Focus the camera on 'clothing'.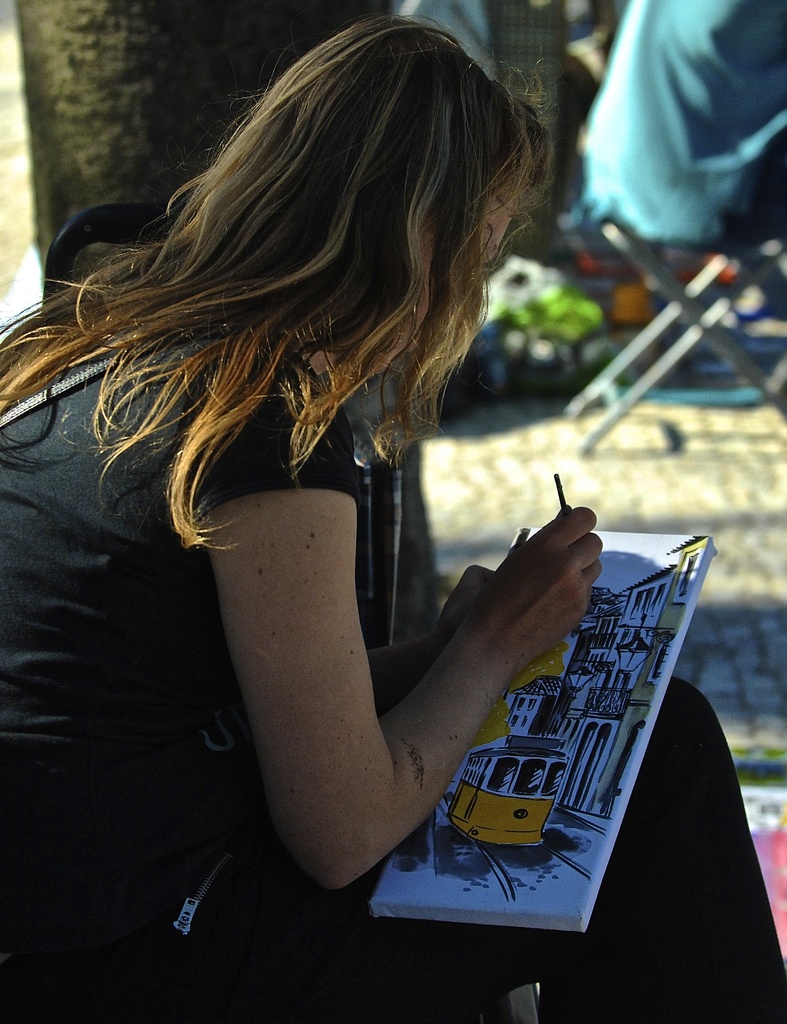
Focus region: rect(0, 315, 761, 1016).
